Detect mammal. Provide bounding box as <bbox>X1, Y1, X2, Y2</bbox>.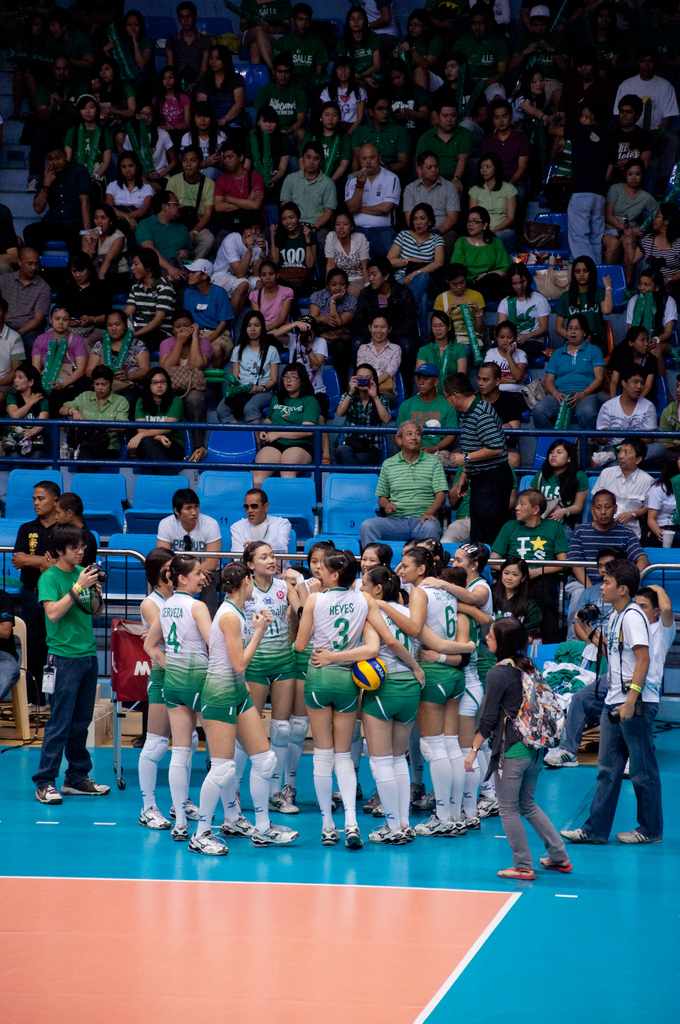
<bbox>359, 541, 408, 589</bbox>.
